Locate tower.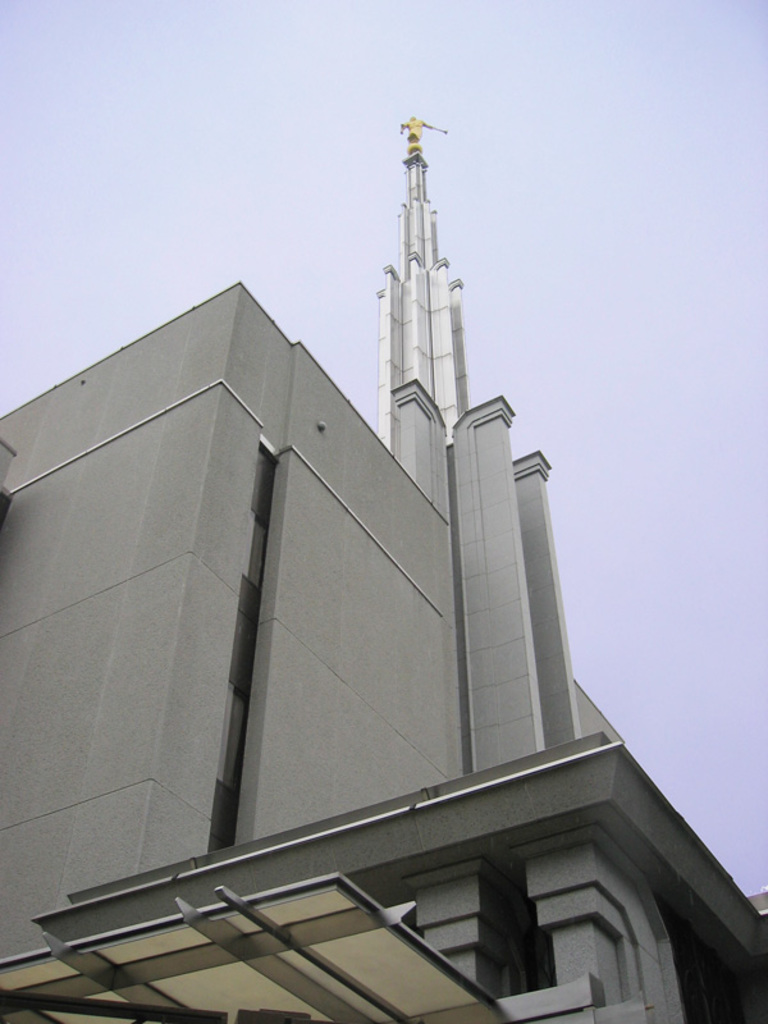
Bounding box: (4,123,767,1023).
